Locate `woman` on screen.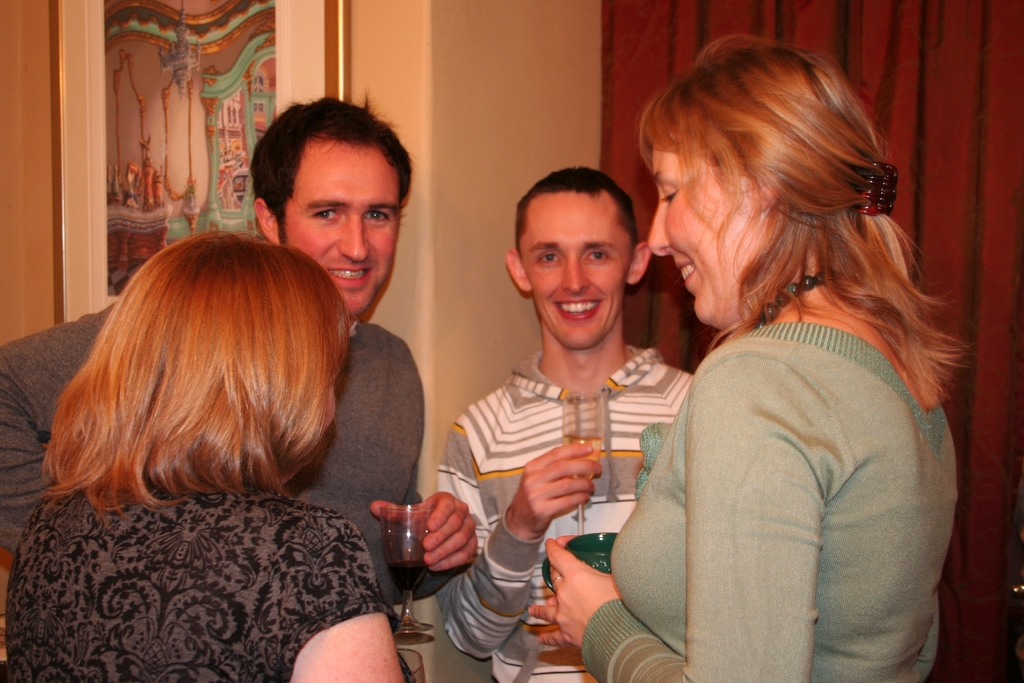
On screen at [x1=4, y1=231, x2=421, y2=682].
